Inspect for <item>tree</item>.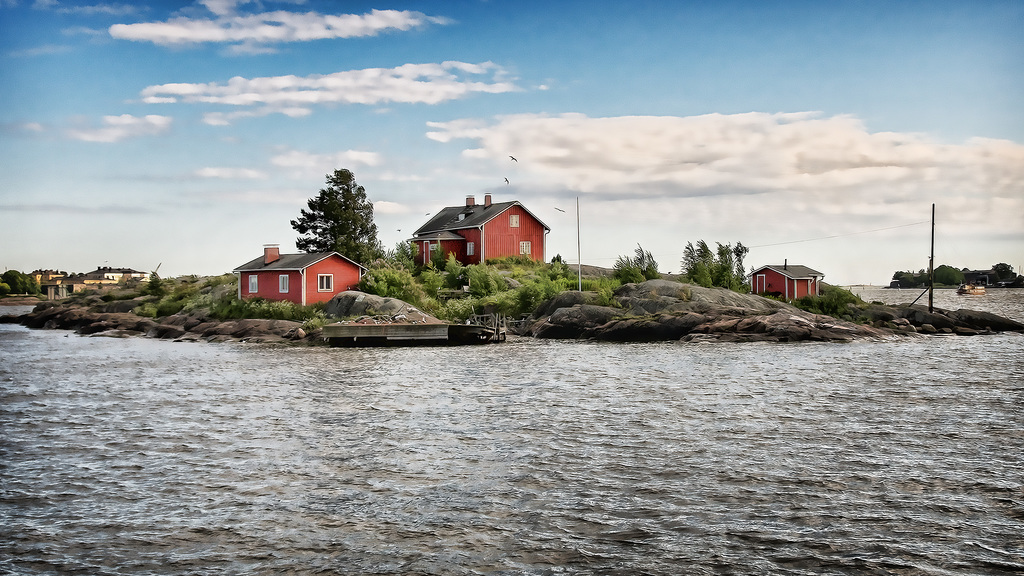
Inspection: bbox=(461, 264, 510, 295).
